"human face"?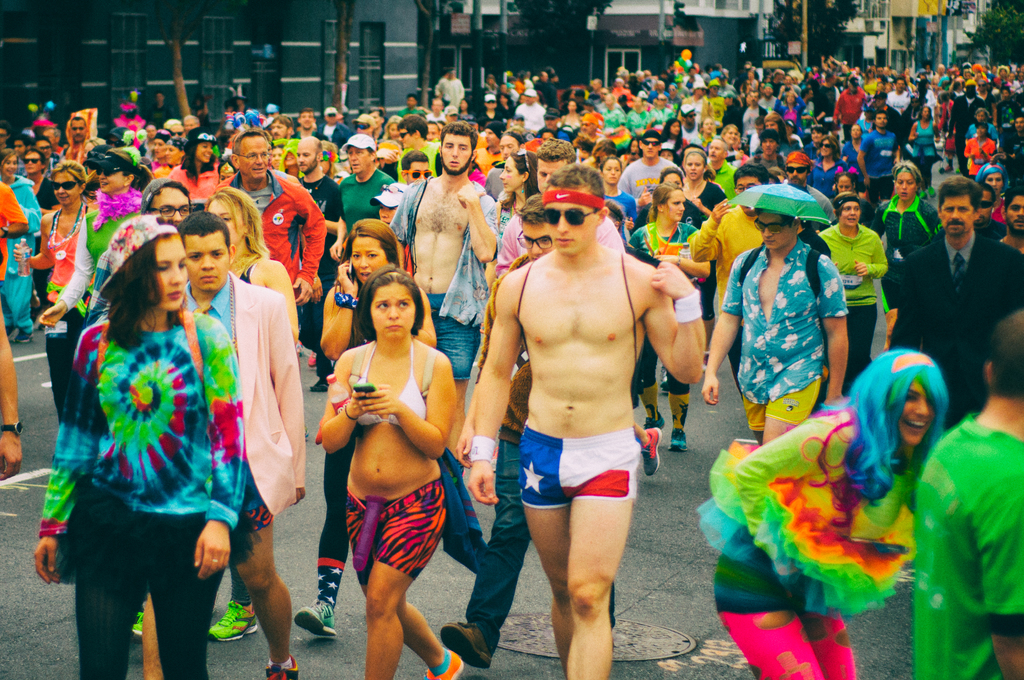
<bbox>902, 381, 933, 445</bbox>
